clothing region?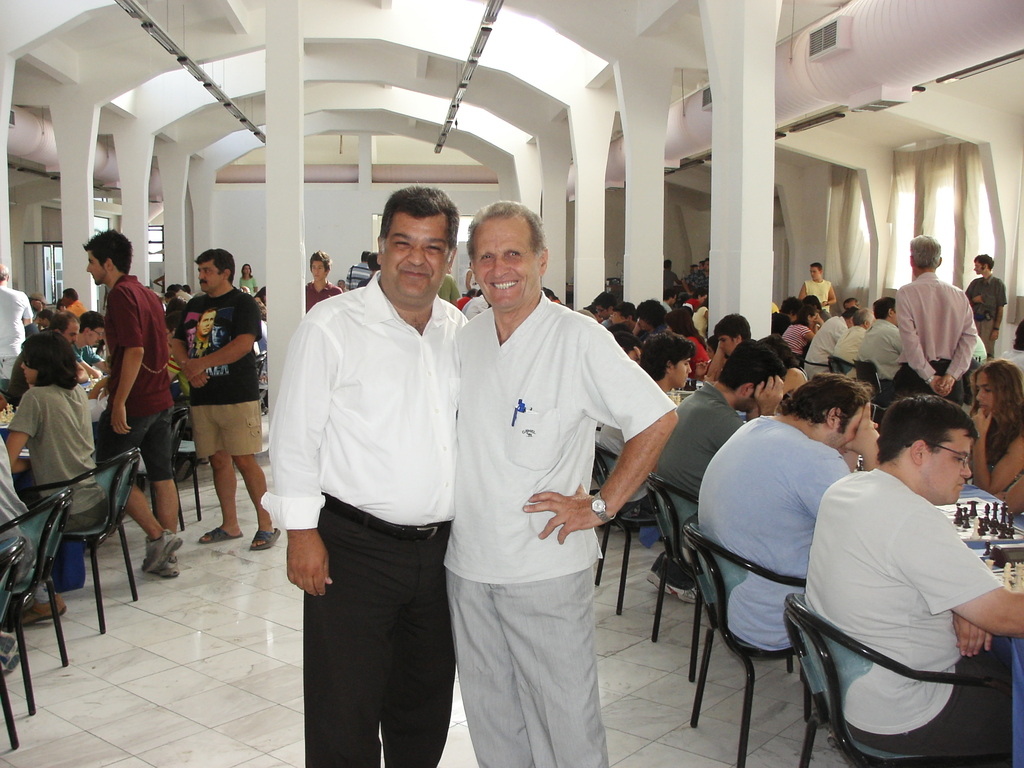
BBox(700, 415, 857, 641)
